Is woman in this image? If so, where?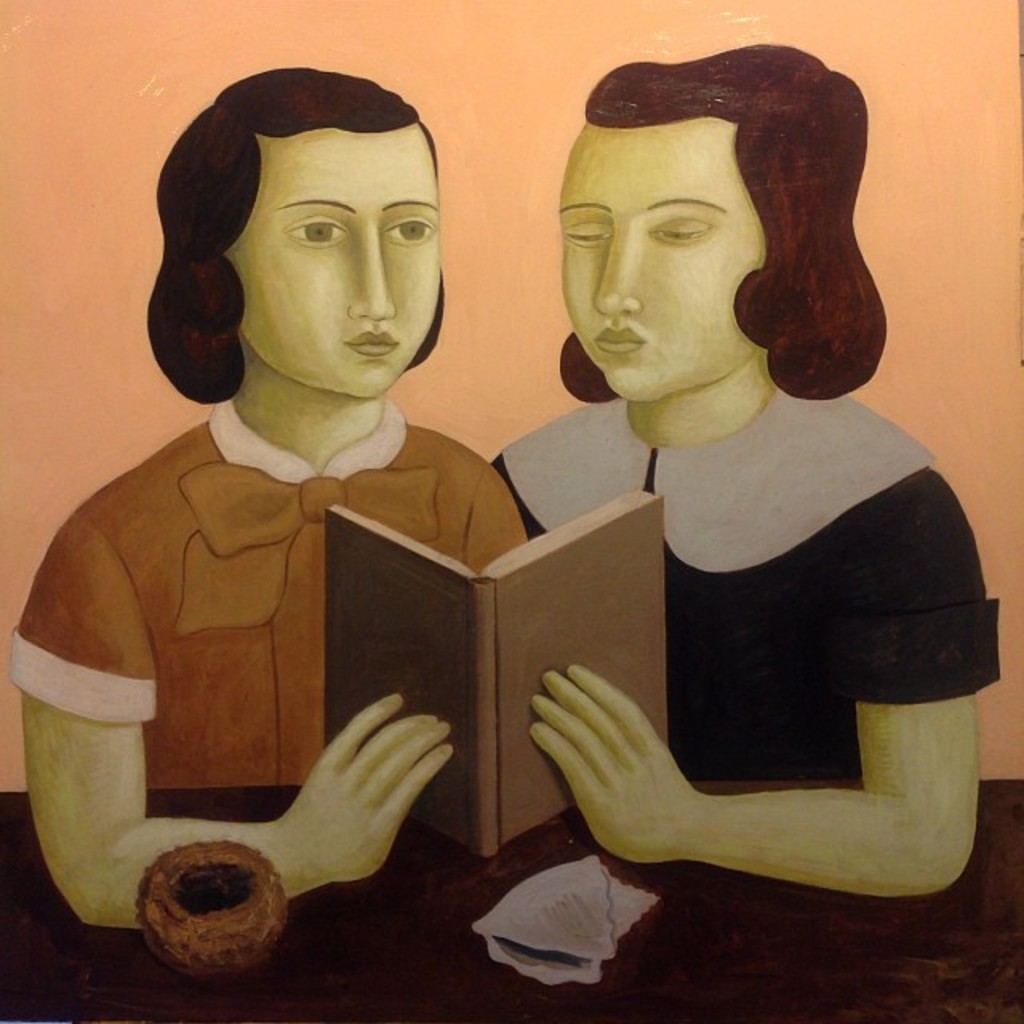
Yes, at [8, 61, 533, 938].
